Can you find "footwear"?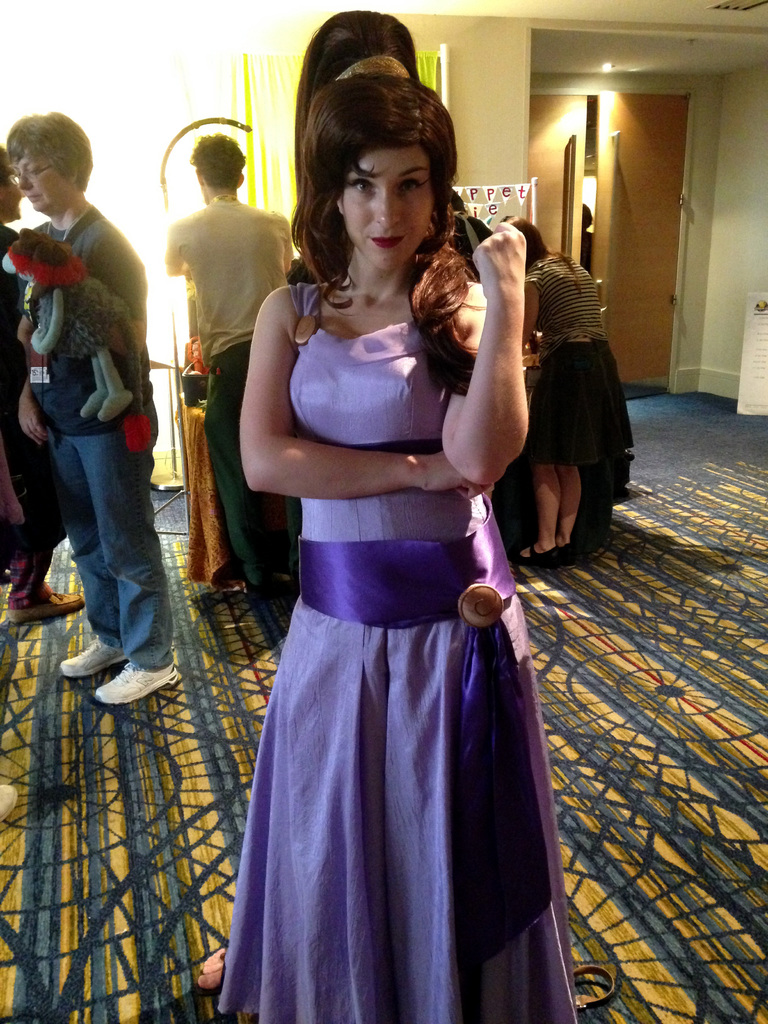
Yes, bounding box: (62,634,129,684).
